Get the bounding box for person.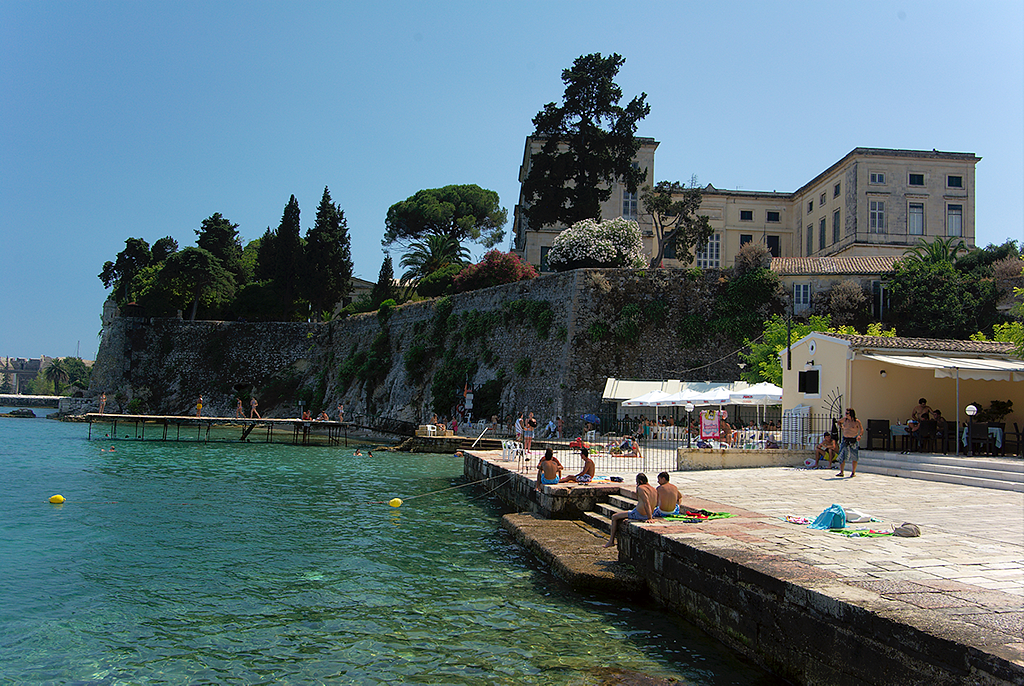
box(531, 448, 566, 488).
